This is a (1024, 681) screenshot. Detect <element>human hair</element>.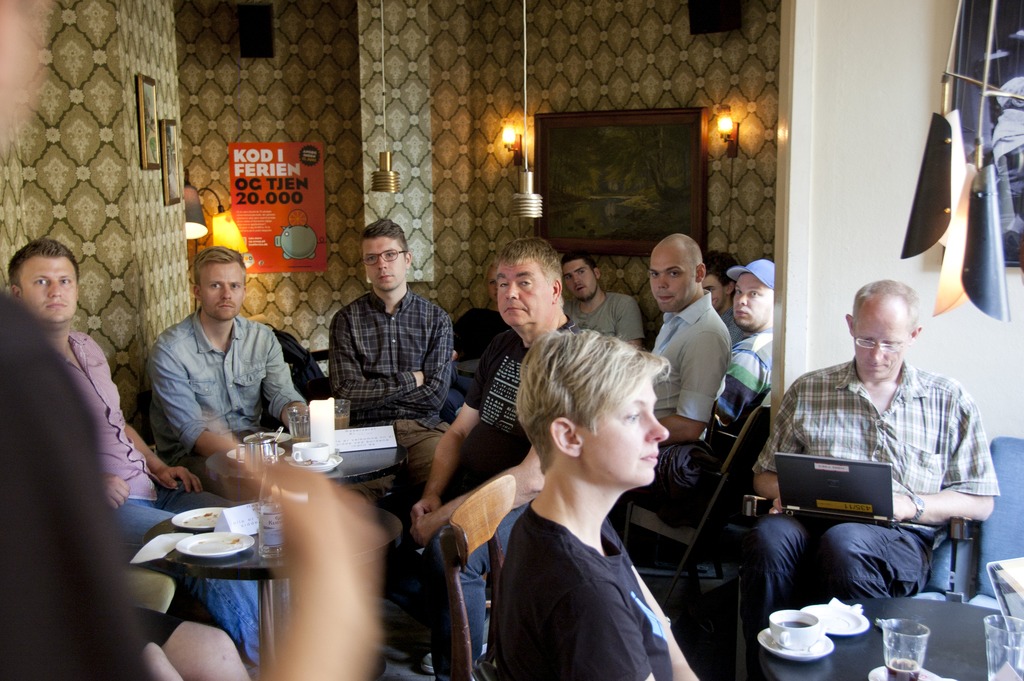
708, 253, 737, 282.
